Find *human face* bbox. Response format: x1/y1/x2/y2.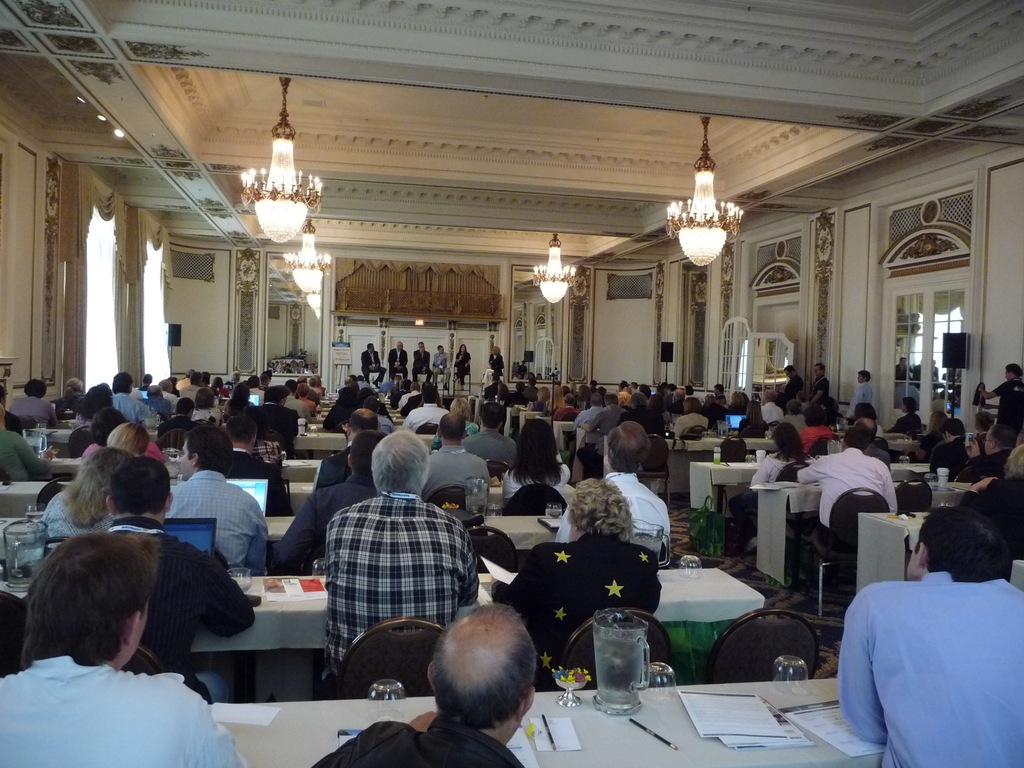
460/347/465/355.
